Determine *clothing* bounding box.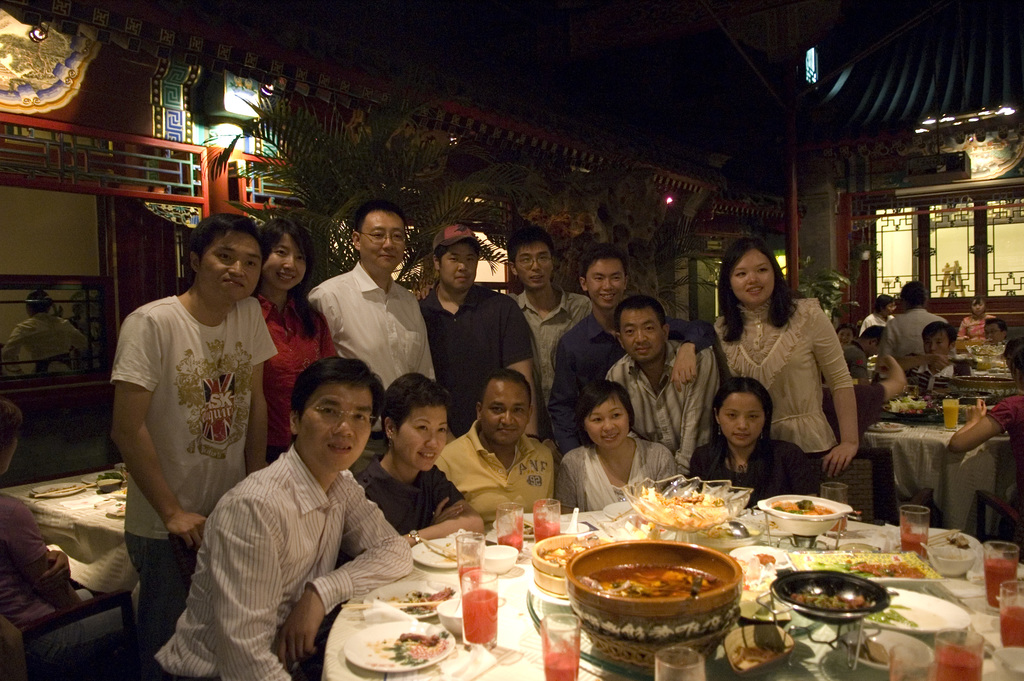
Determined: <bbox>824, 377, 892, 441</bbox>.
